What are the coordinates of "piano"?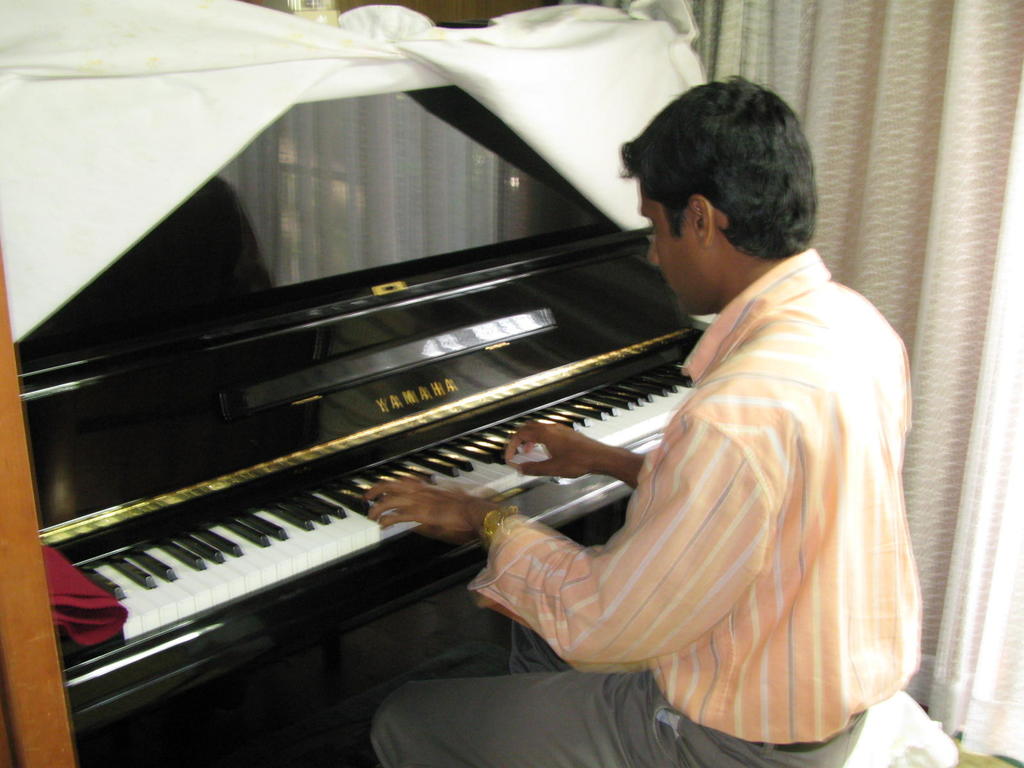
bbox=(15, 70, 702, 753).
